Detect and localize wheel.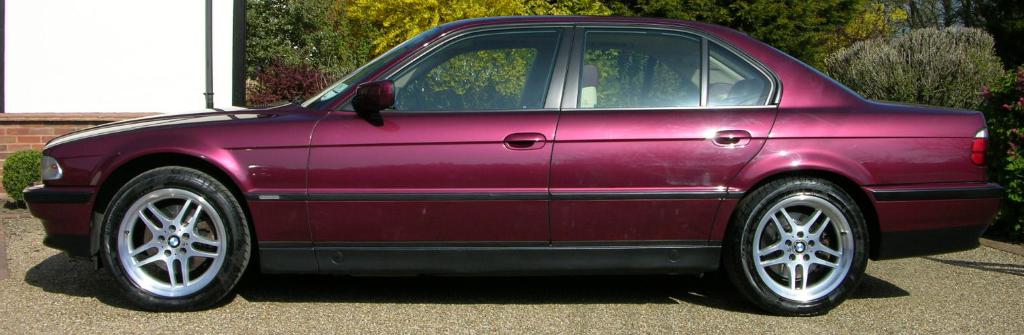
Localized at 726,176,869,318.
